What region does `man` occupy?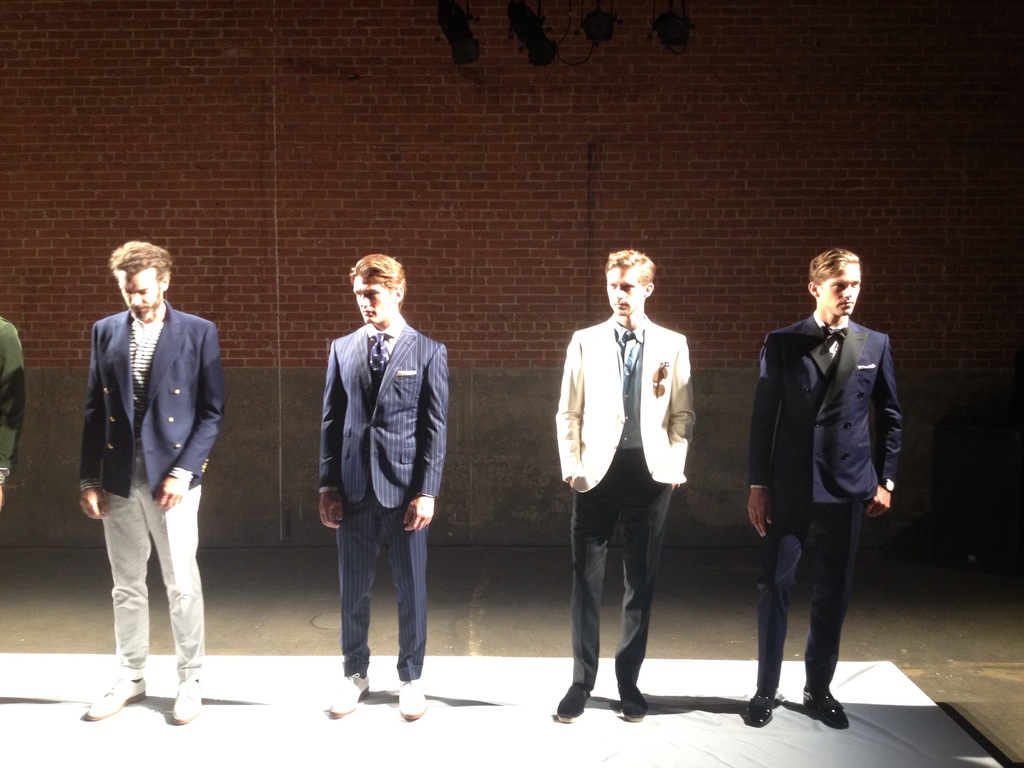
crop(547, 250, 705, 729).
